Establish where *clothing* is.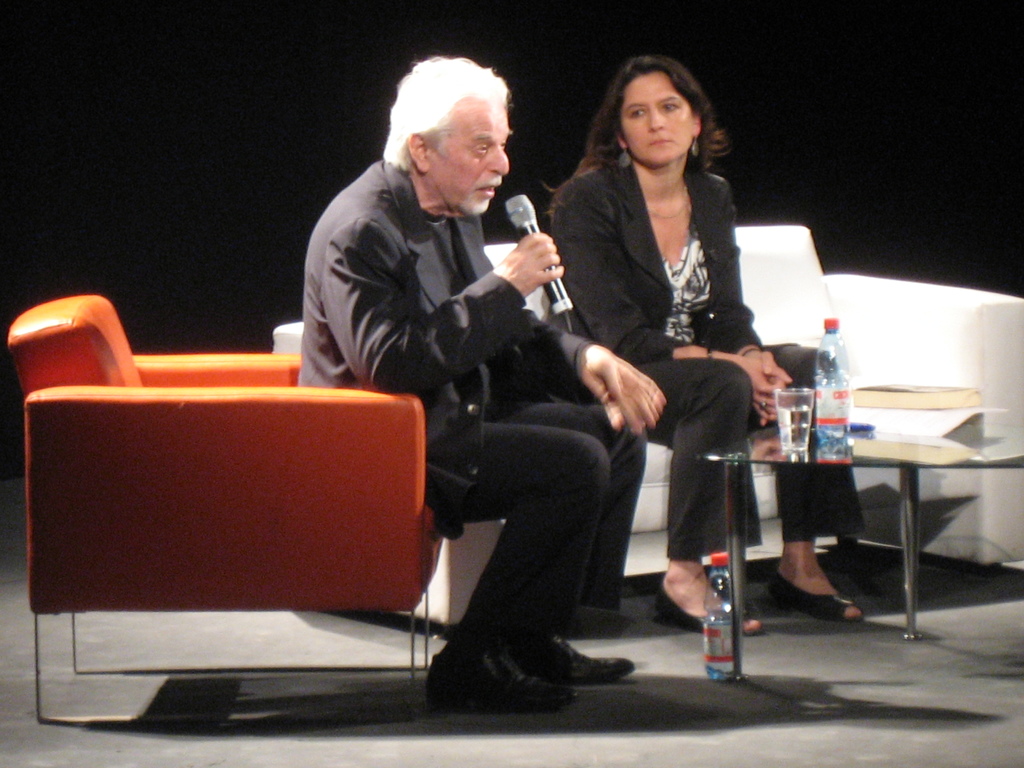
Established at crop(308, 95, 630, 669).
